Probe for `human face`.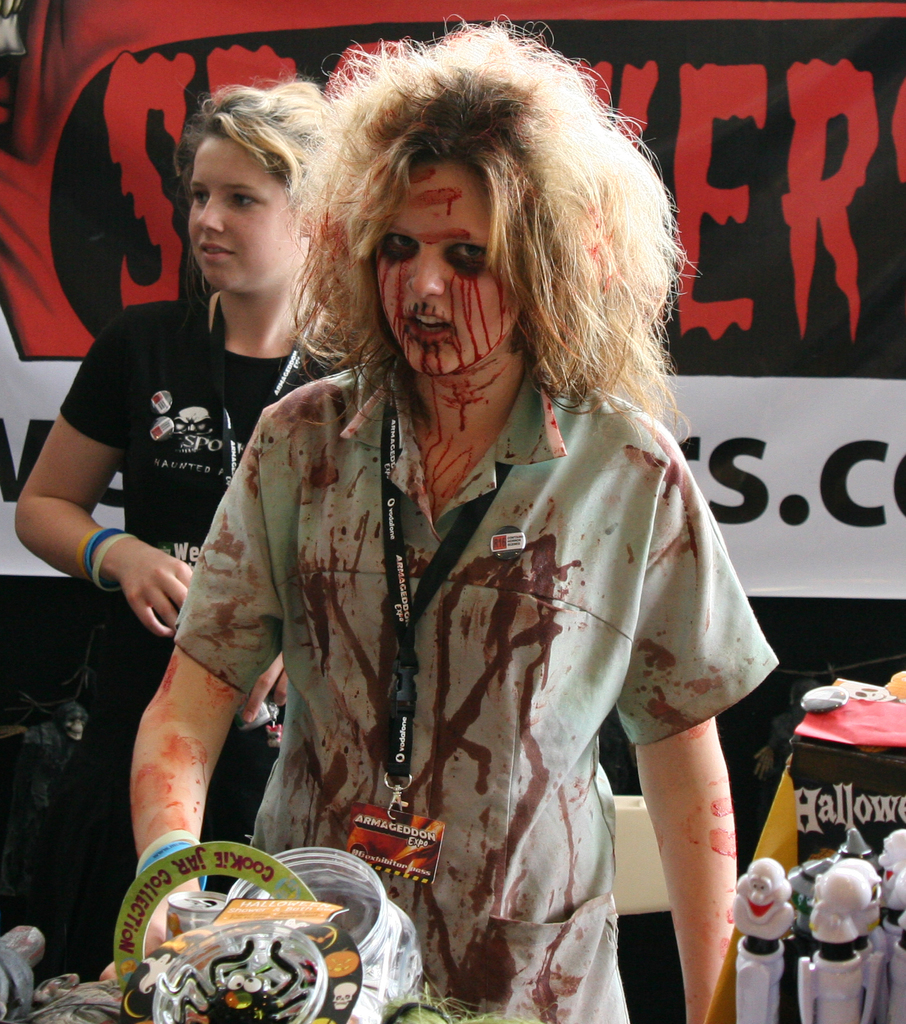
Probe result: 184,138,307,295.
